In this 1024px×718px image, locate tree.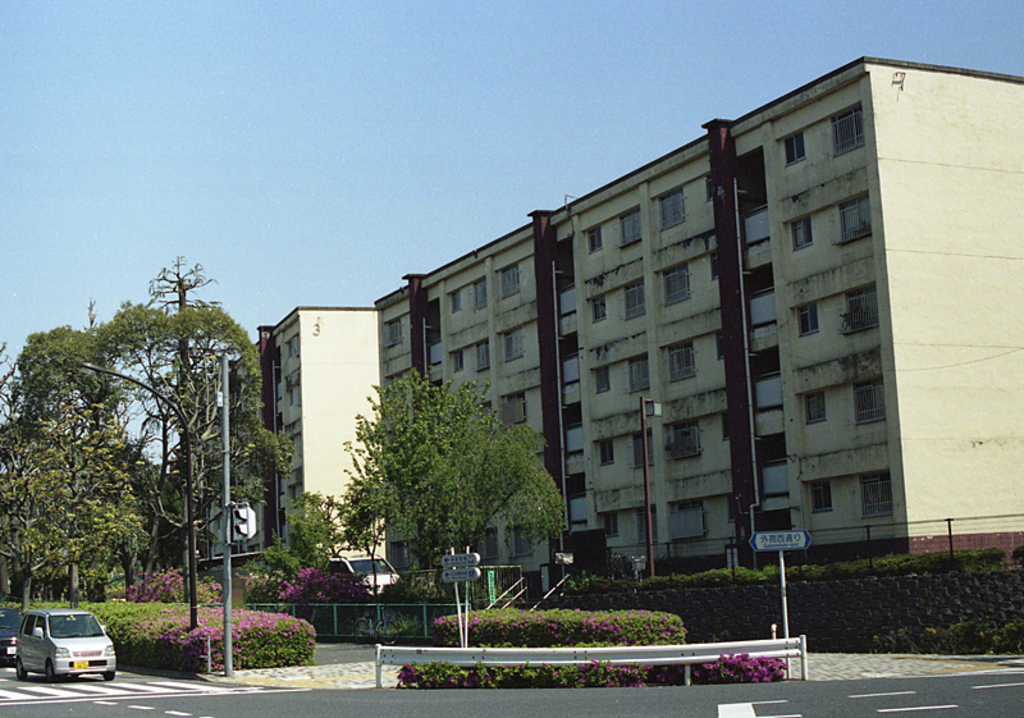
Bounding box: 8/298/293/617.
